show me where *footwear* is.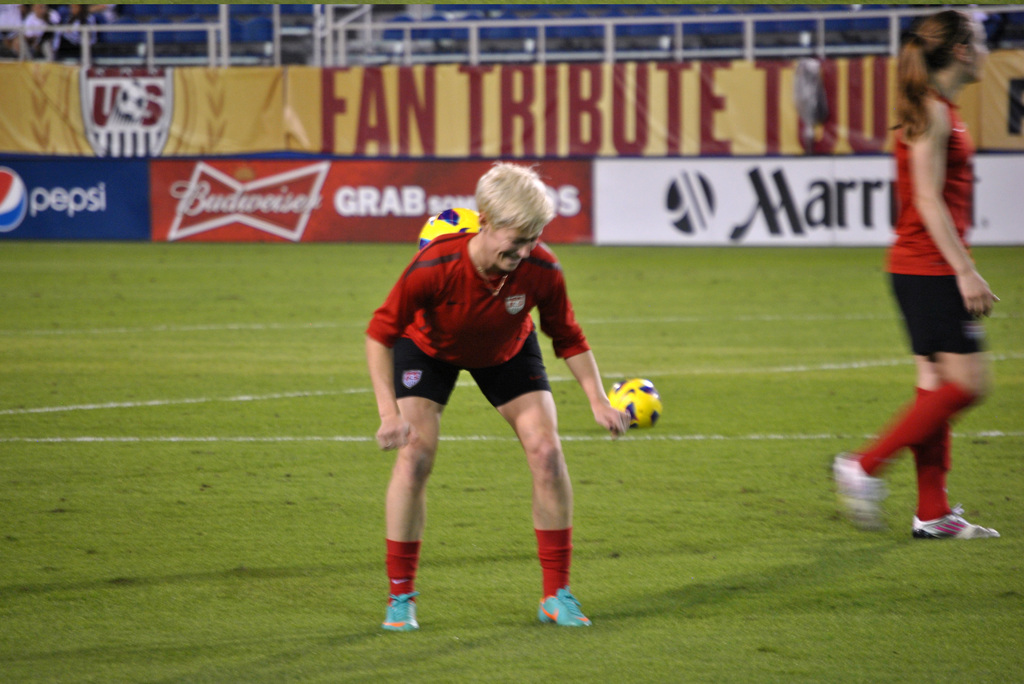
*footwear* is at 539:589:591:631.
